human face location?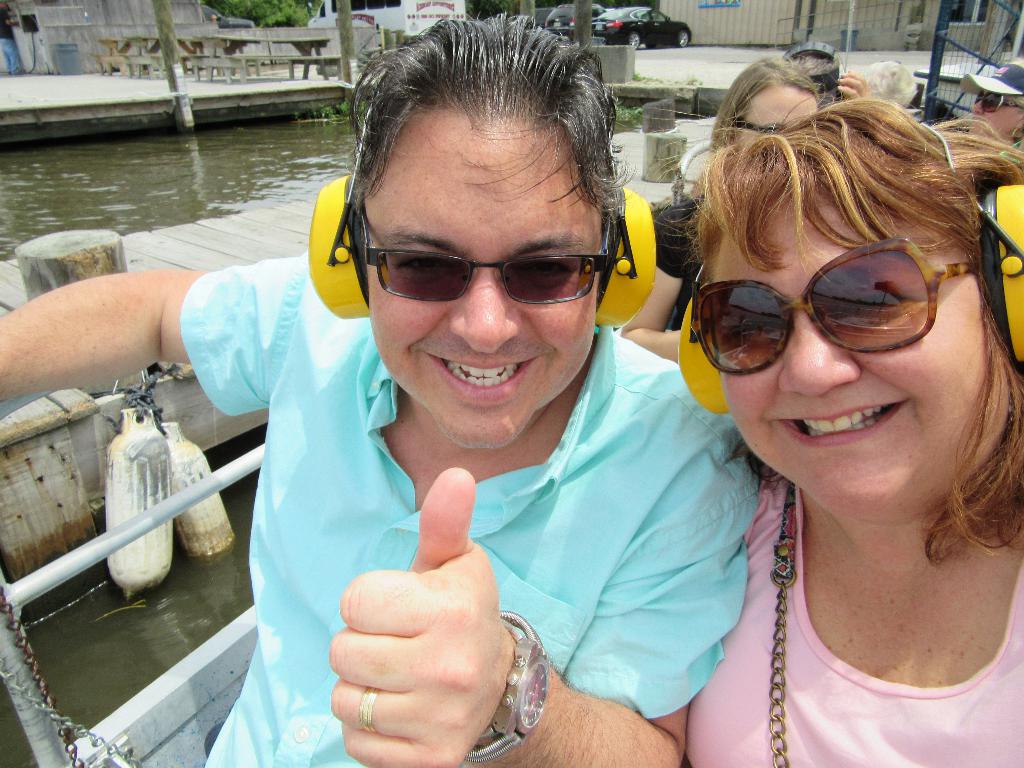
<region>367, 111, 610, 450</region>
